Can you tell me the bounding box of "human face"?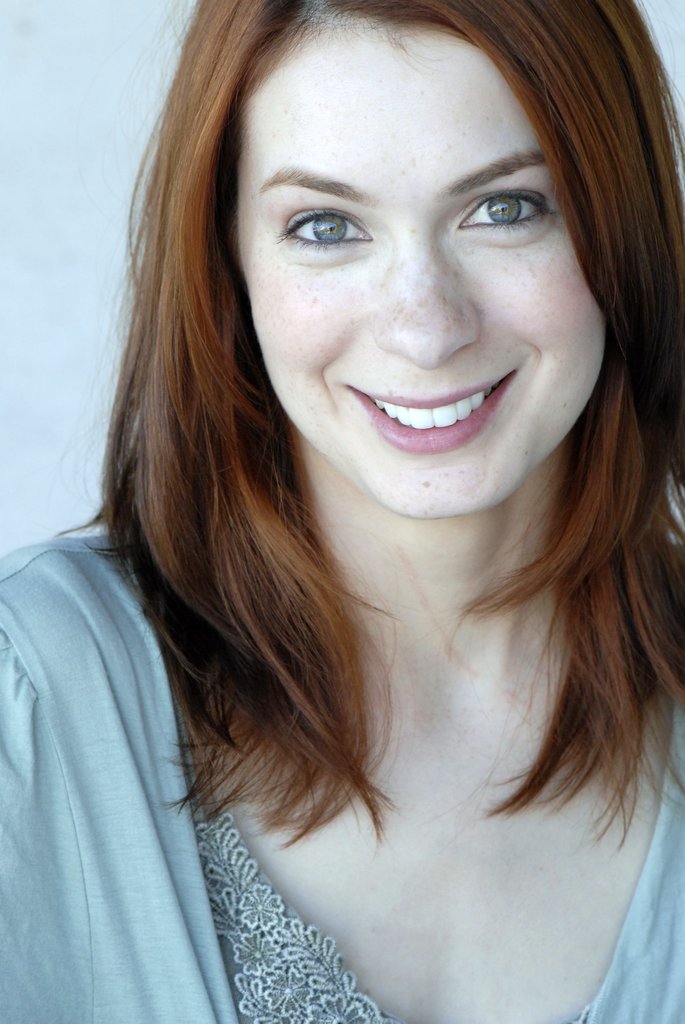
235/29/604/502.
